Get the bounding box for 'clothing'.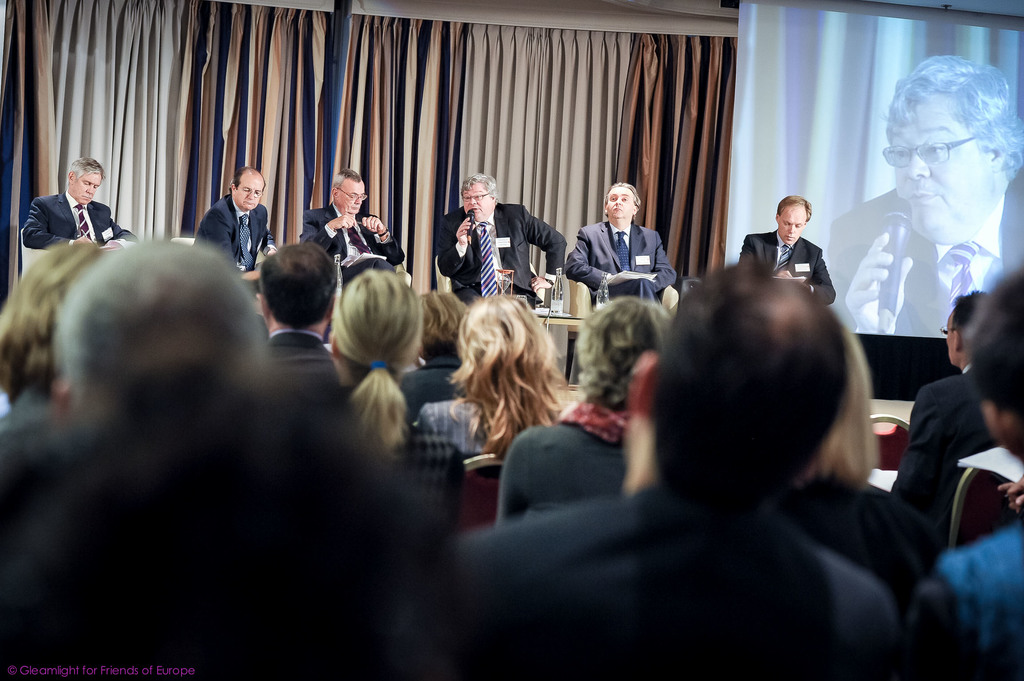
[left=403, top=403, right=470, bottom=502].
